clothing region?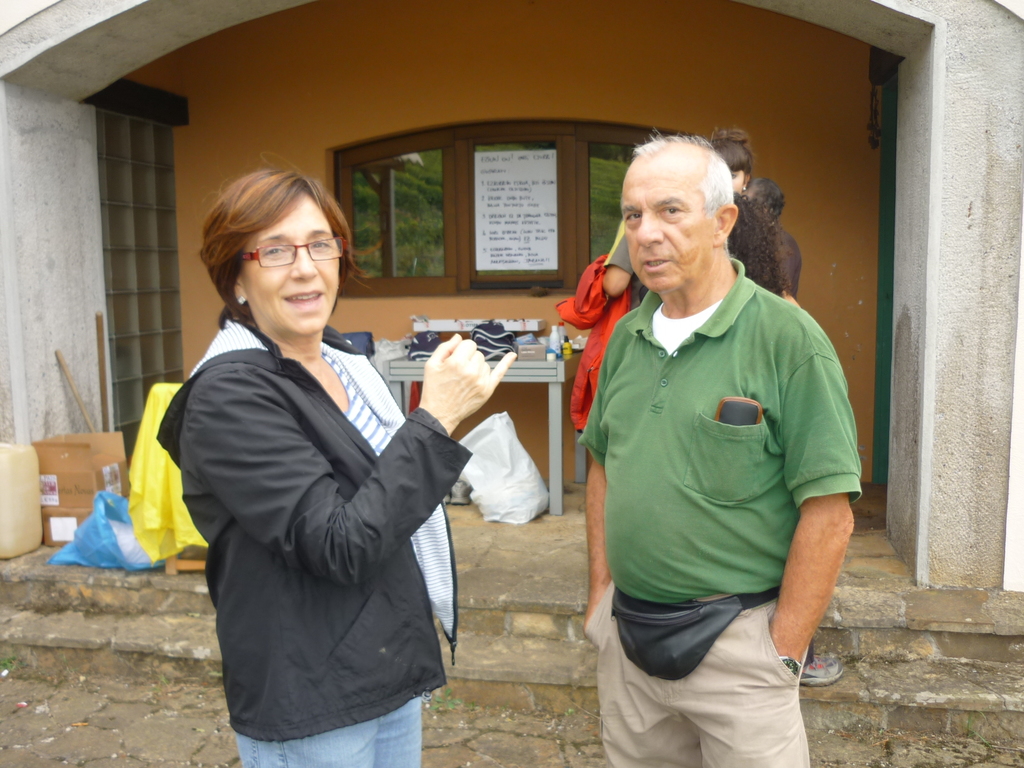
box=[552, 255, 632, 437]
